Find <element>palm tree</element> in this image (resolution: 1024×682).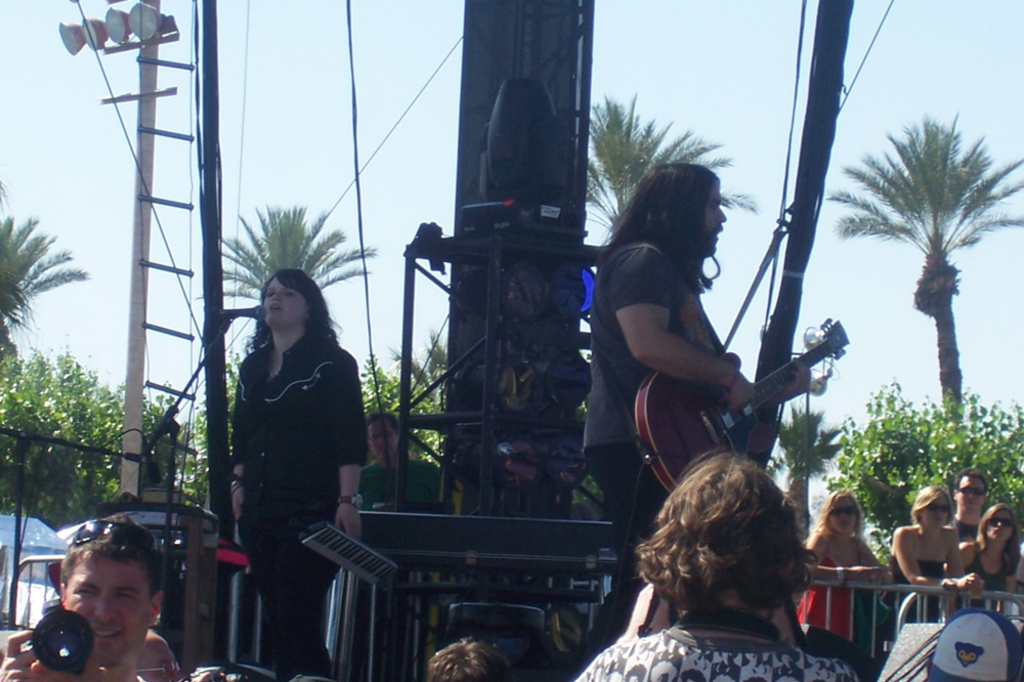
bbox=(219, 199, 355, 420).
